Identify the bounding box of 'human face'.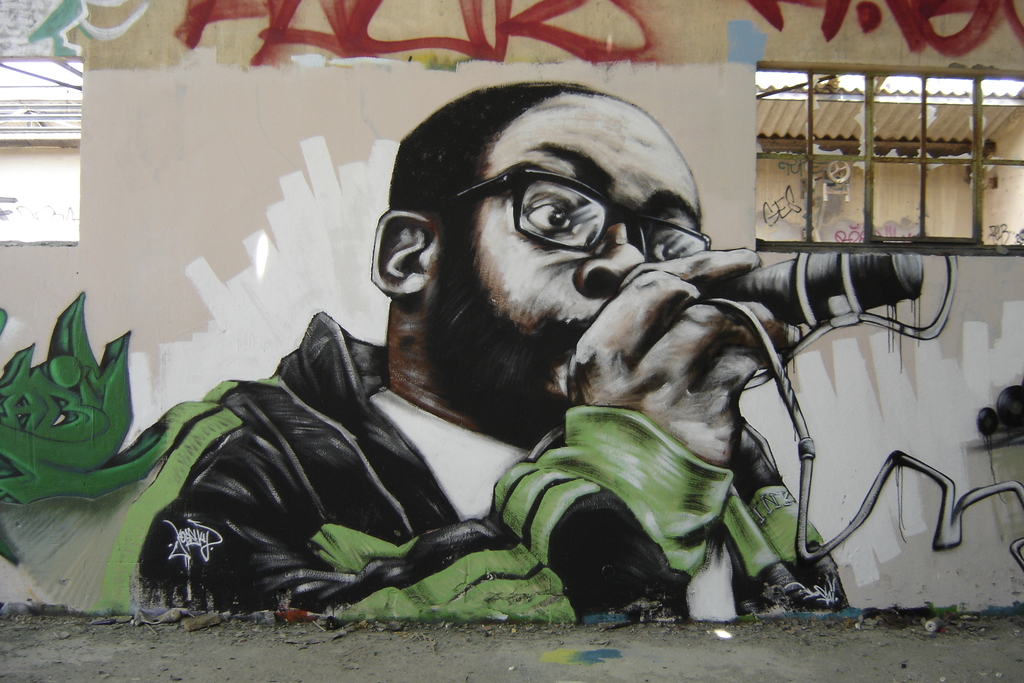
region(417, 90, 750, 418).
